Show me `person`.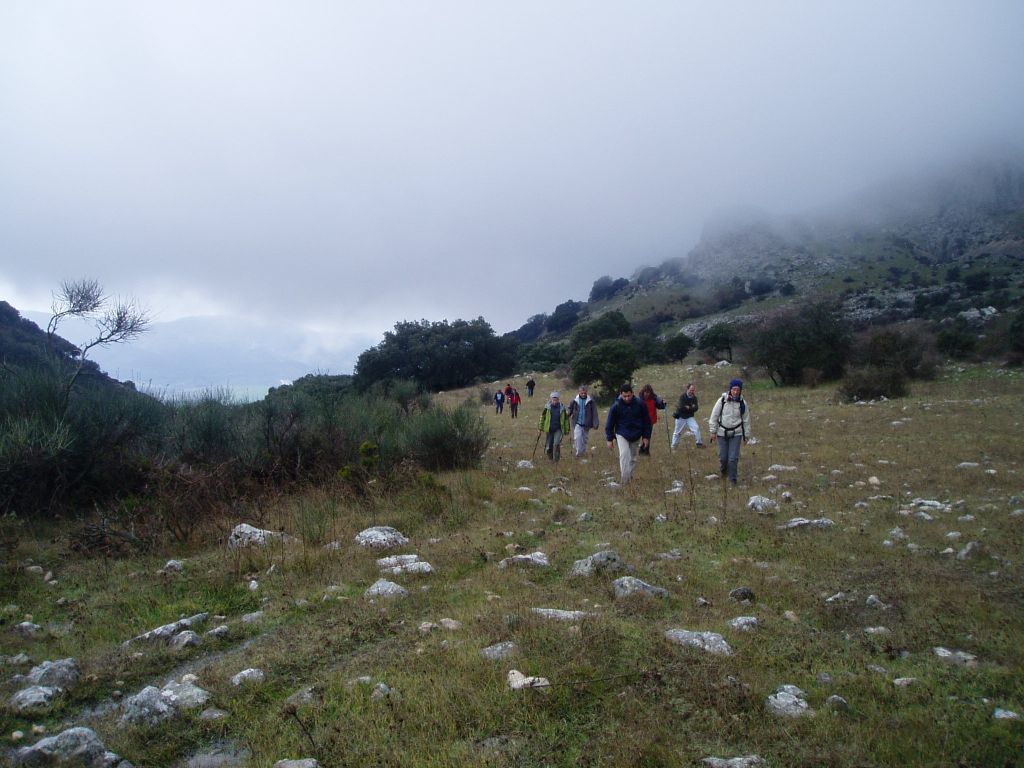
`person` is here: bbox=[567, 383, 598, 453].
